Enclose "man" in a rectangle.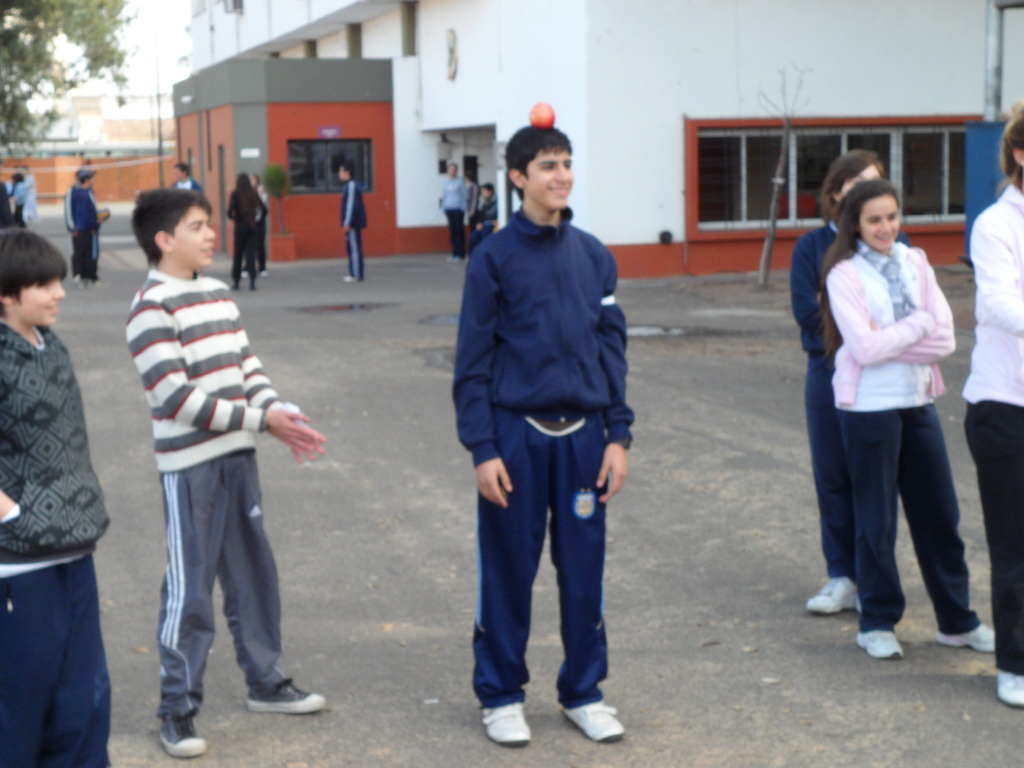
box=[445, 118, 627, 749].
